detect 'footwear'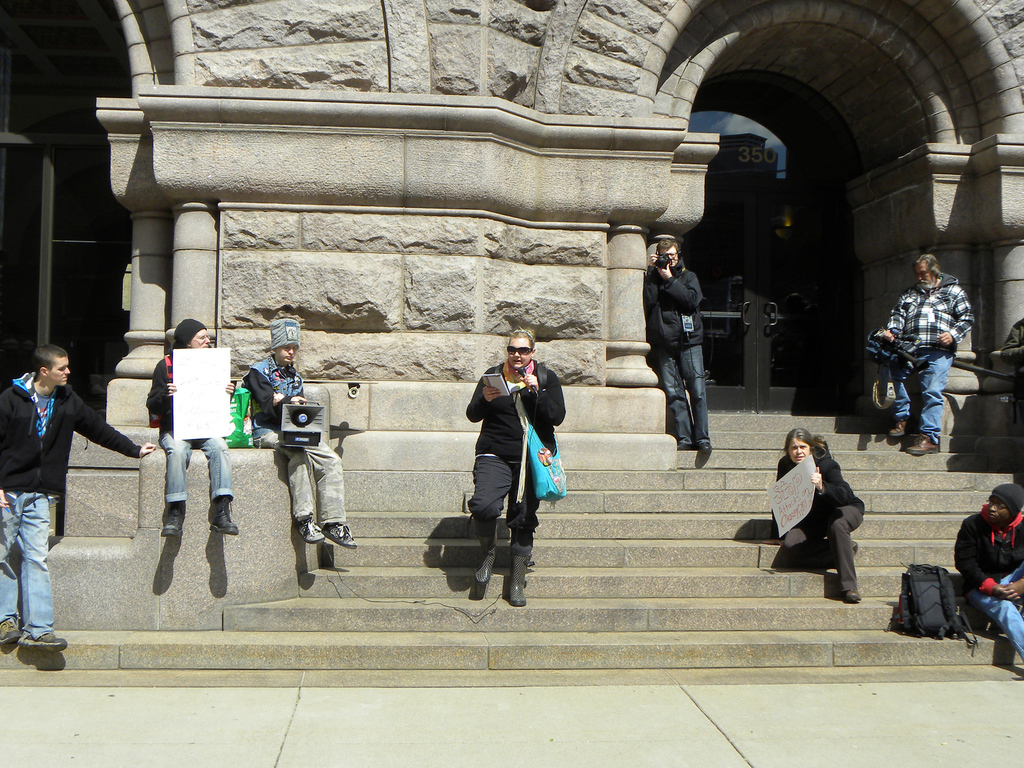
(x1=323, y1=525, x2=358, y2=550)
